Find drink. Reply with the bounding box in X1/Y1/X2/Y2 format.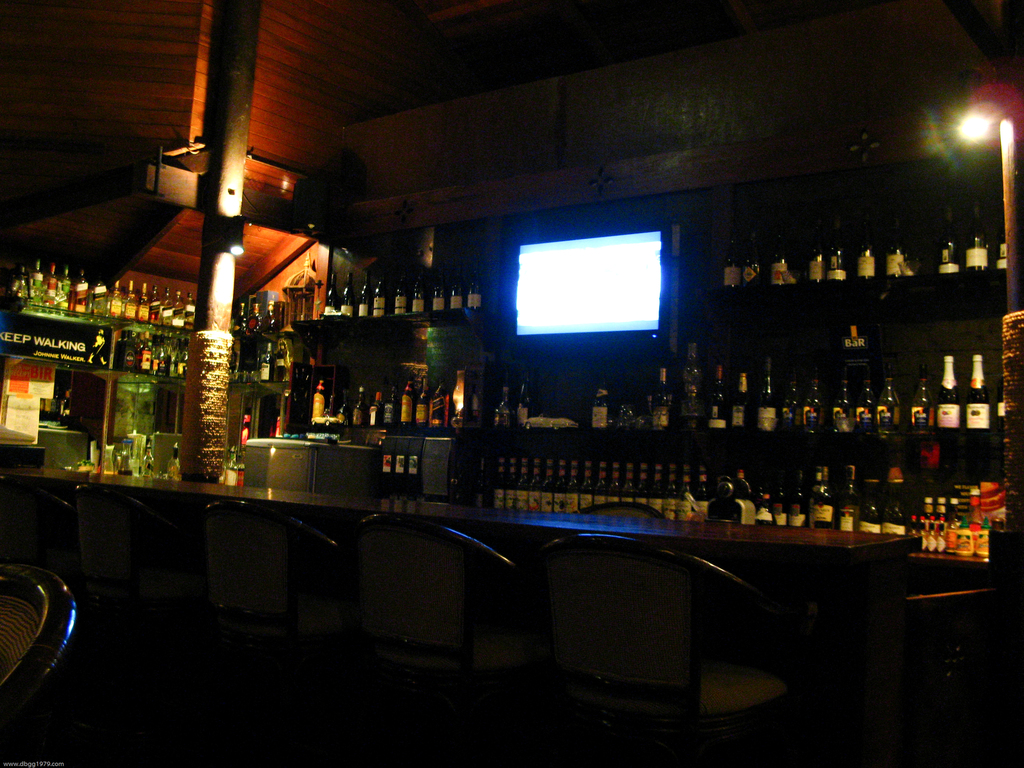
826/227/845/280.
